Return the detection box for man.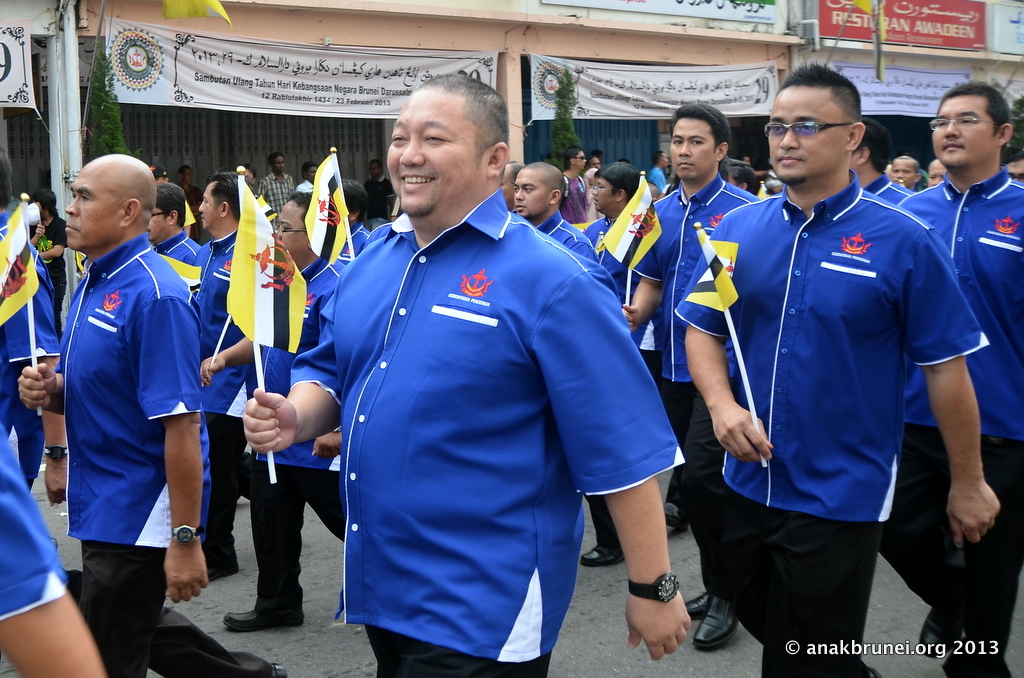
box(31, 191, 76, 336).
